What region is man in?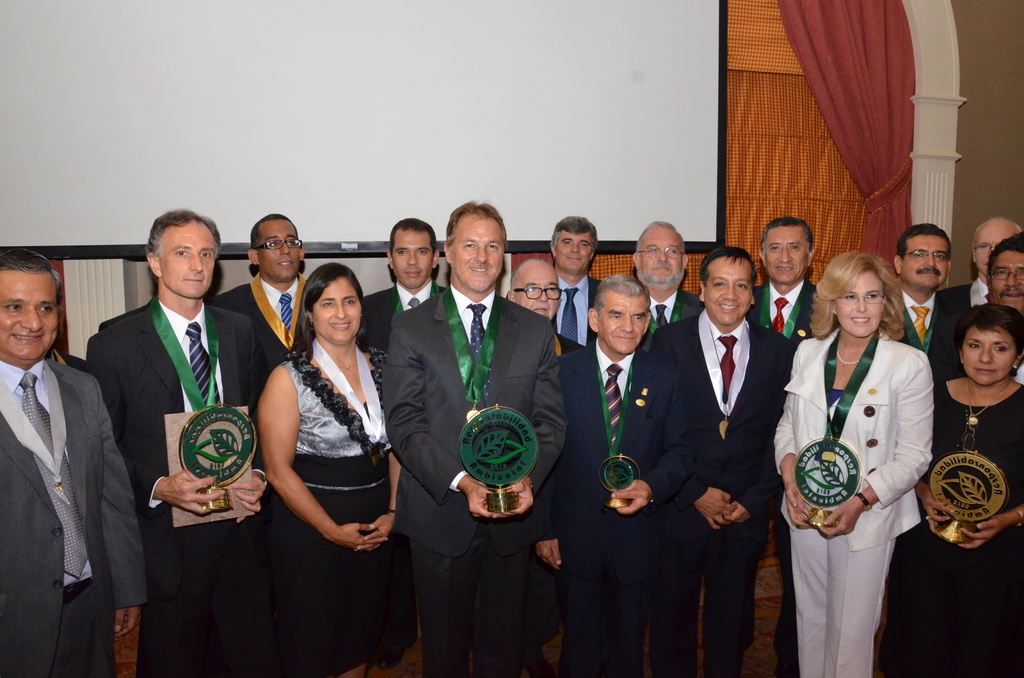
locate(937, 216, 1023, 311).
